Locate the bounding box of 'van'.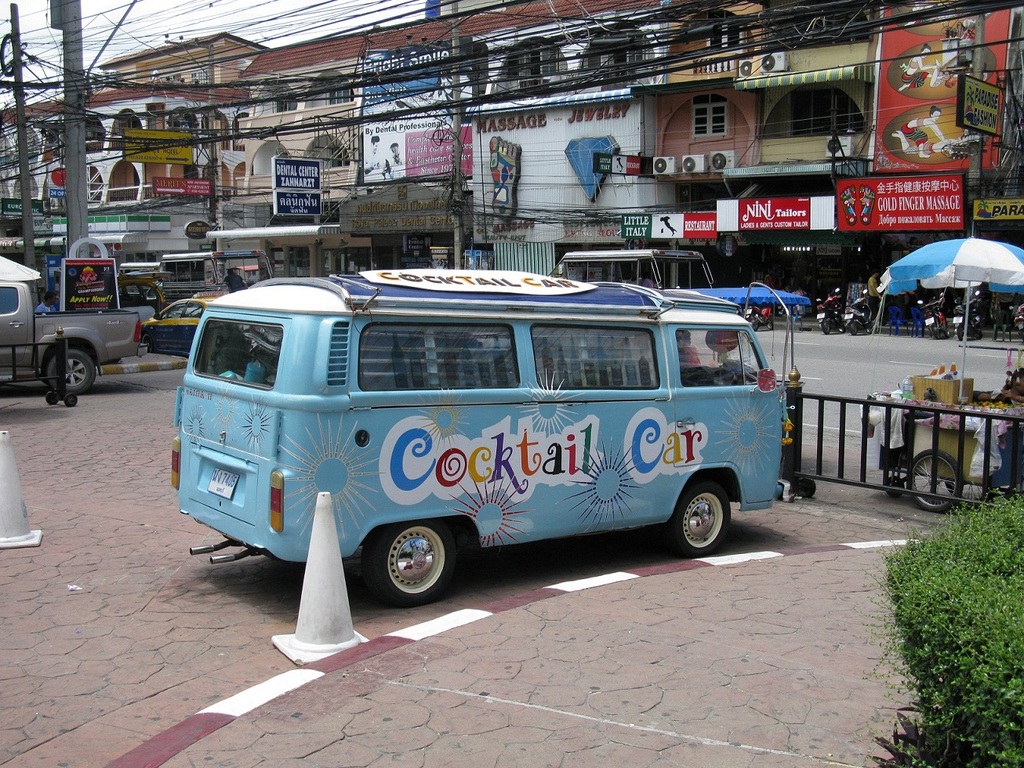
Bounding box: l=166, t=267, r=797, b=610.
